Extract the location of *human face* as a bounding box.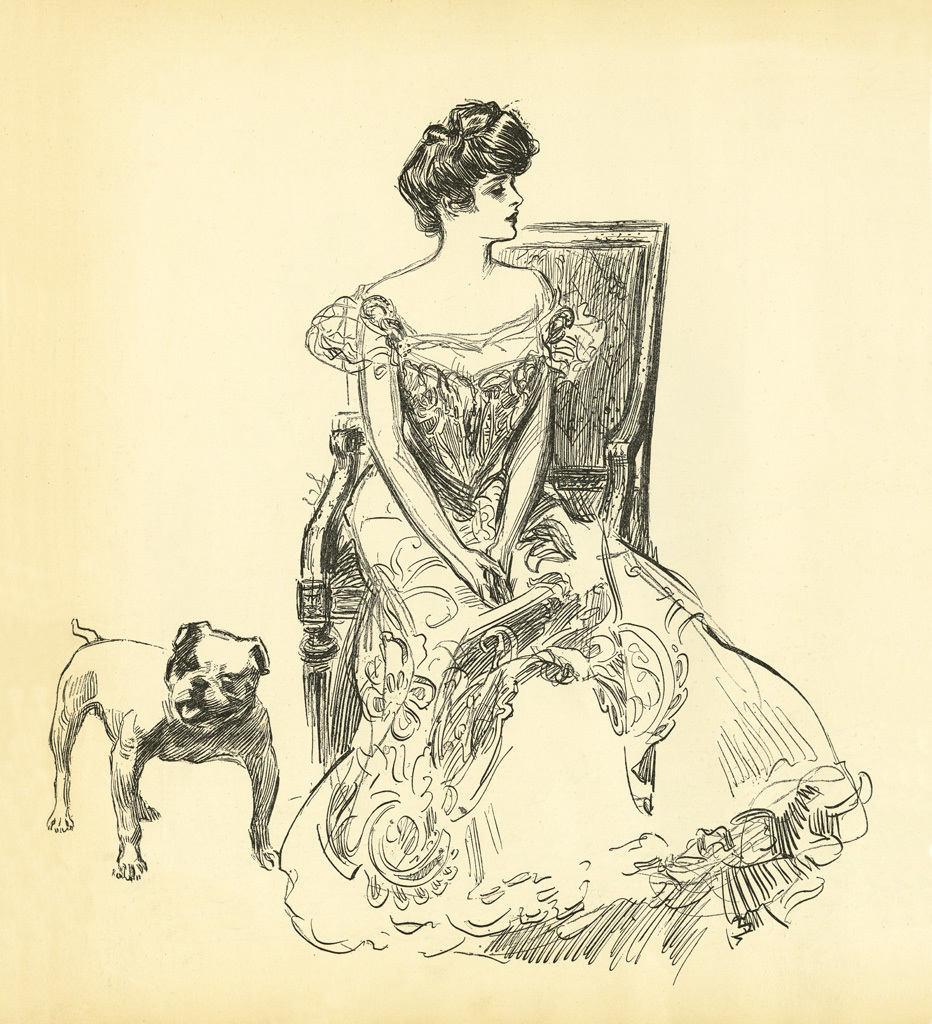
rect(457, 169, 522, 238).
